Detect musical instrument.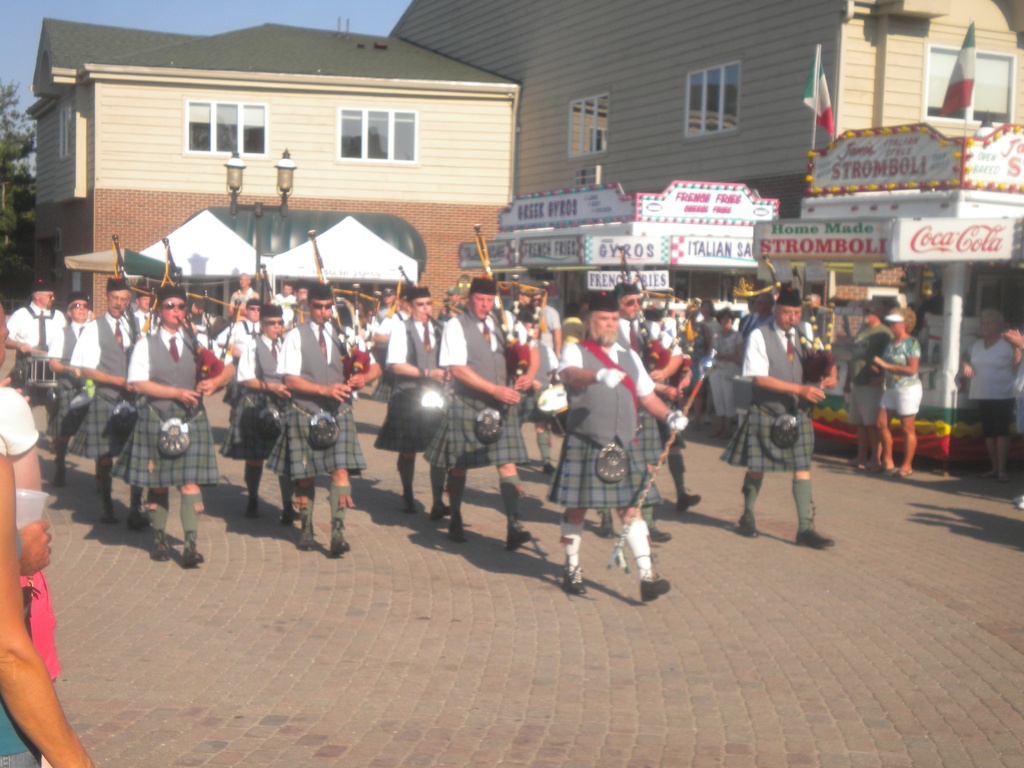
Detected at 19/349/68/393.
